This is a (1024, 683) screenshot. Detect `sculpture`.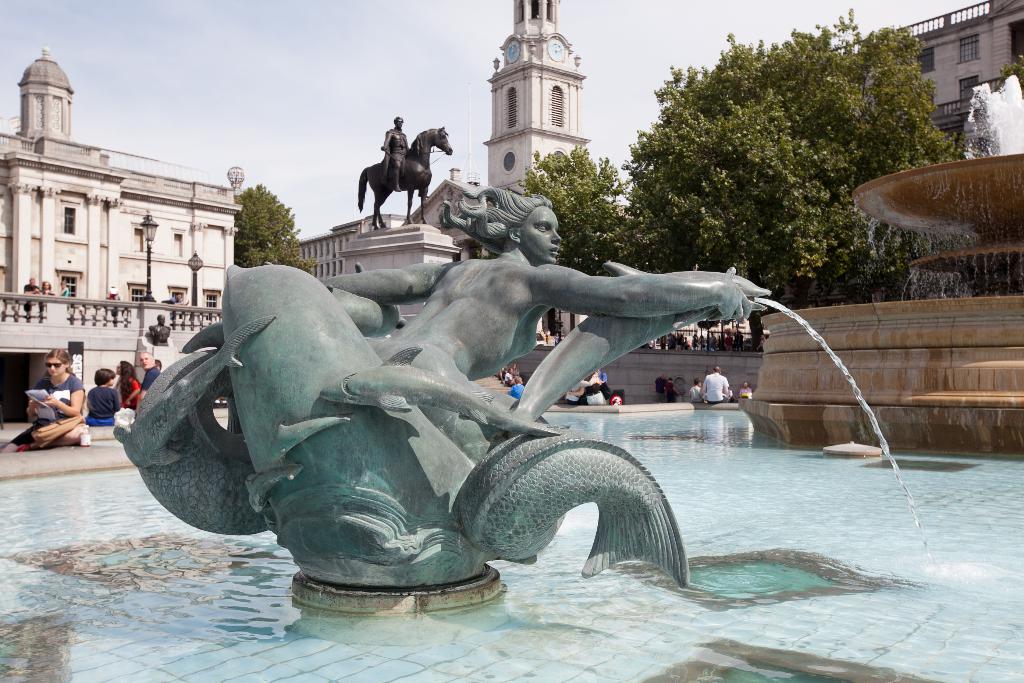
rect(383, 110, 415, 197).
